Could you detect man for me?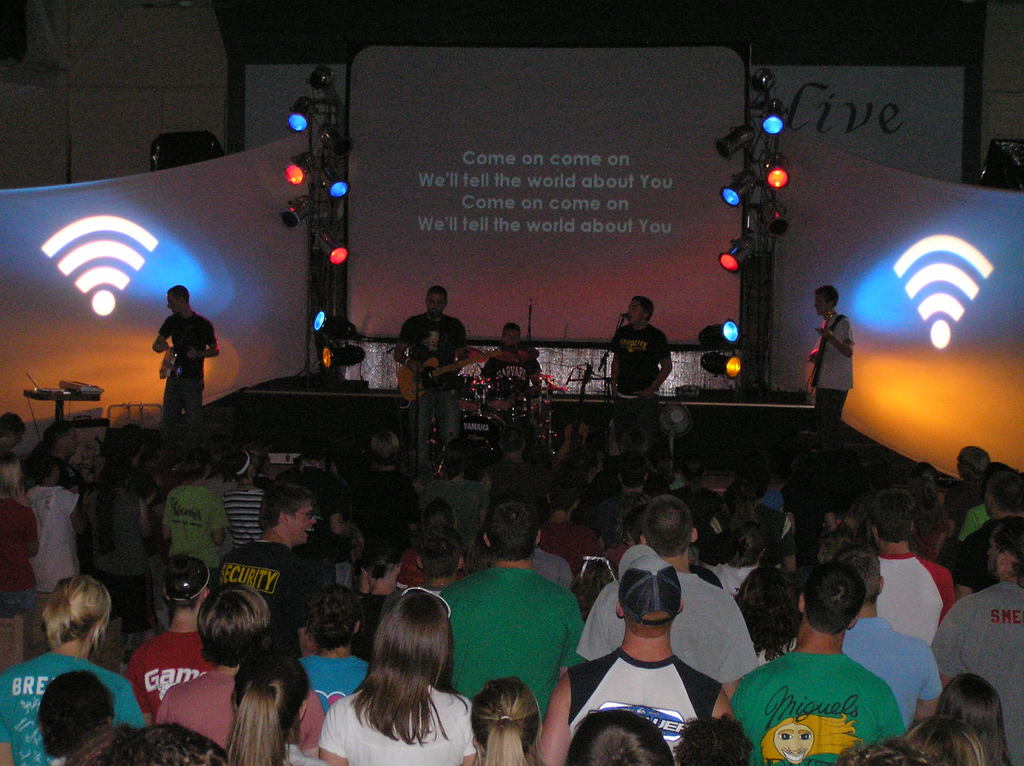
Detection result: x1=148, y1=284, x2=220, y2=427.
